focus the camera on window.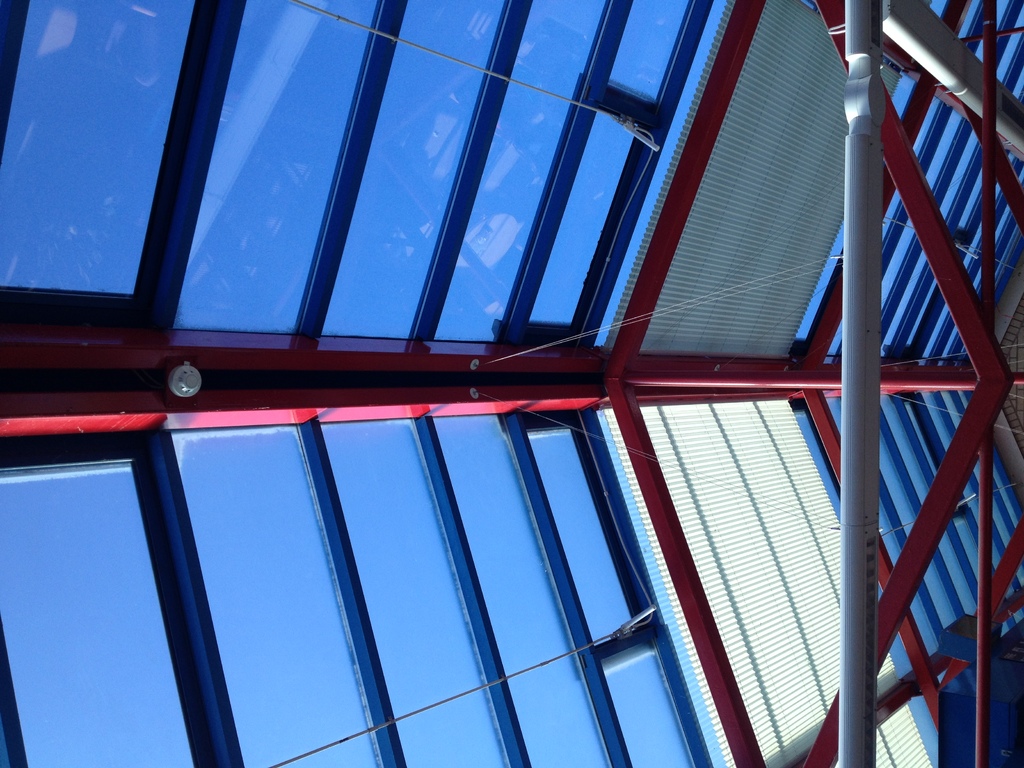
Focus region: 175 431 377 767.
